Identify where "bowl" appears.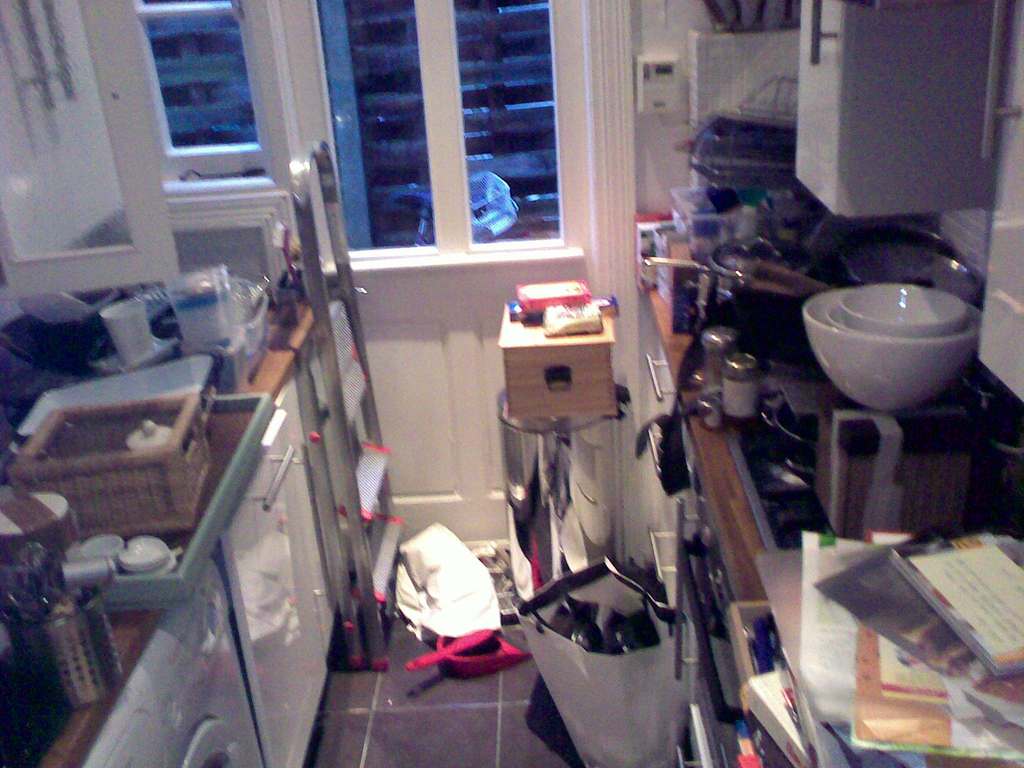
Appears at l=838, t=284, r=964, b=333.
